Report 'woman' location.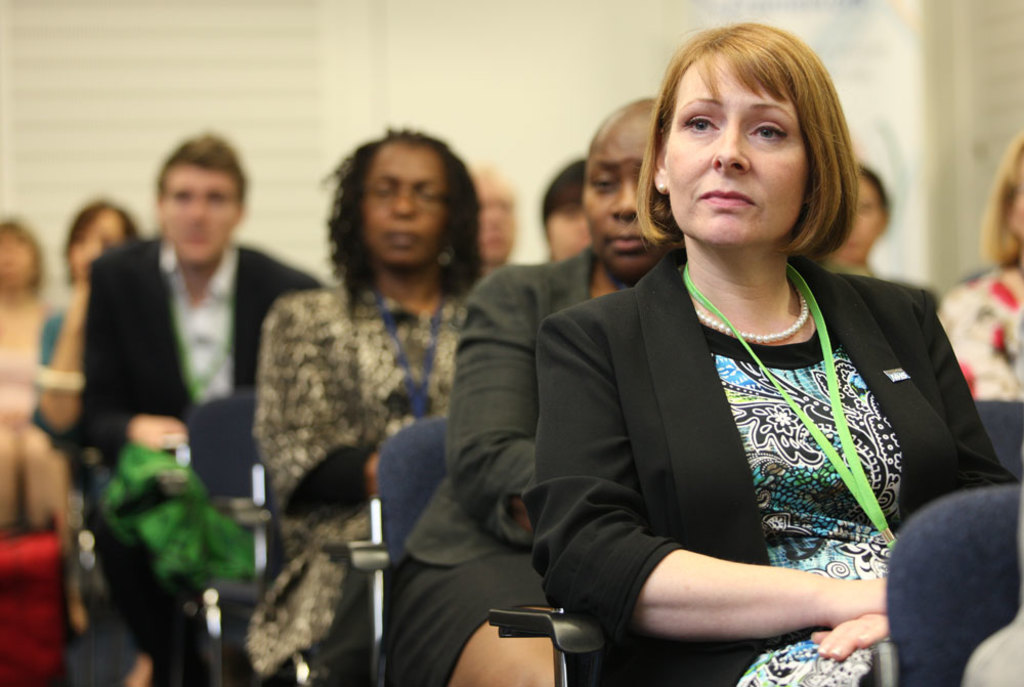
Report: [x1=241, y1=122, x2=518, y2=683].
